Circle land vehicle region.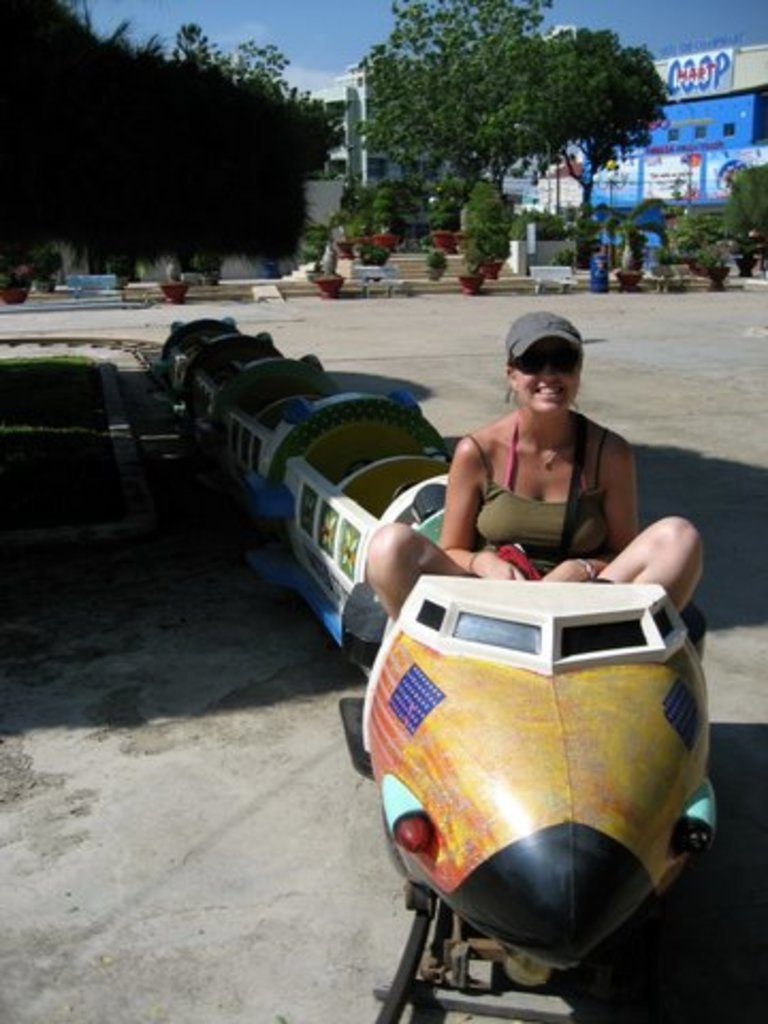
Region: <box>179,303,747,964</box>.
